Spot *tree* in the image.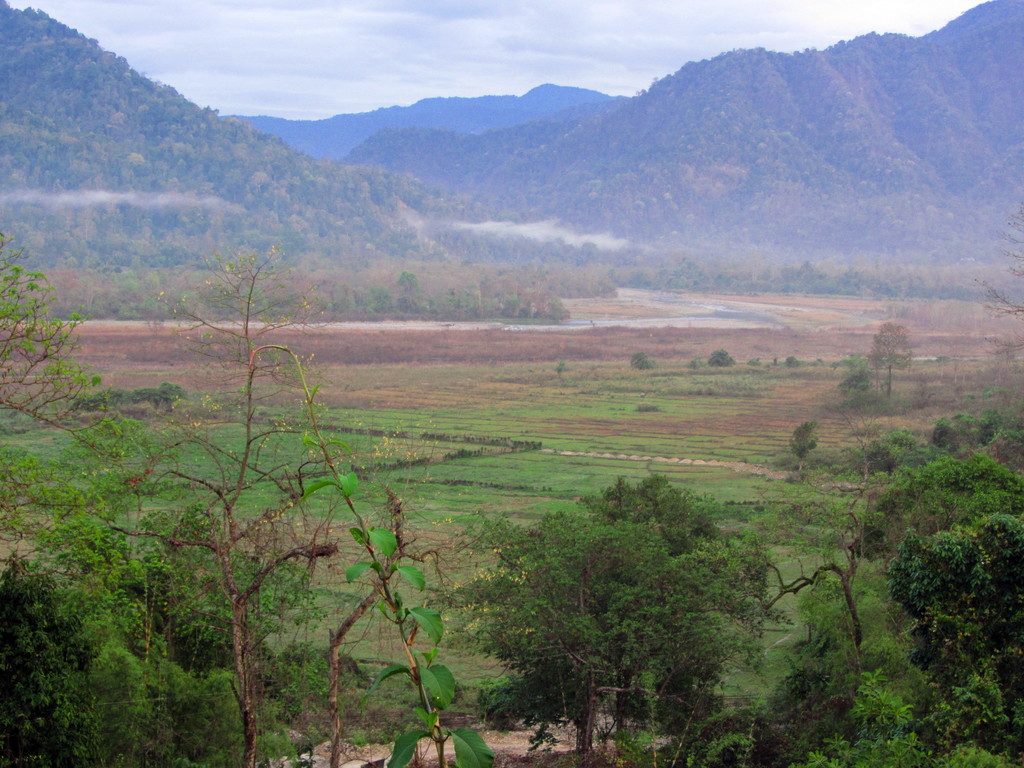
*tree* found at {"x1": 968, "y1": 203, "x2": 1023, "y2": 365}.
